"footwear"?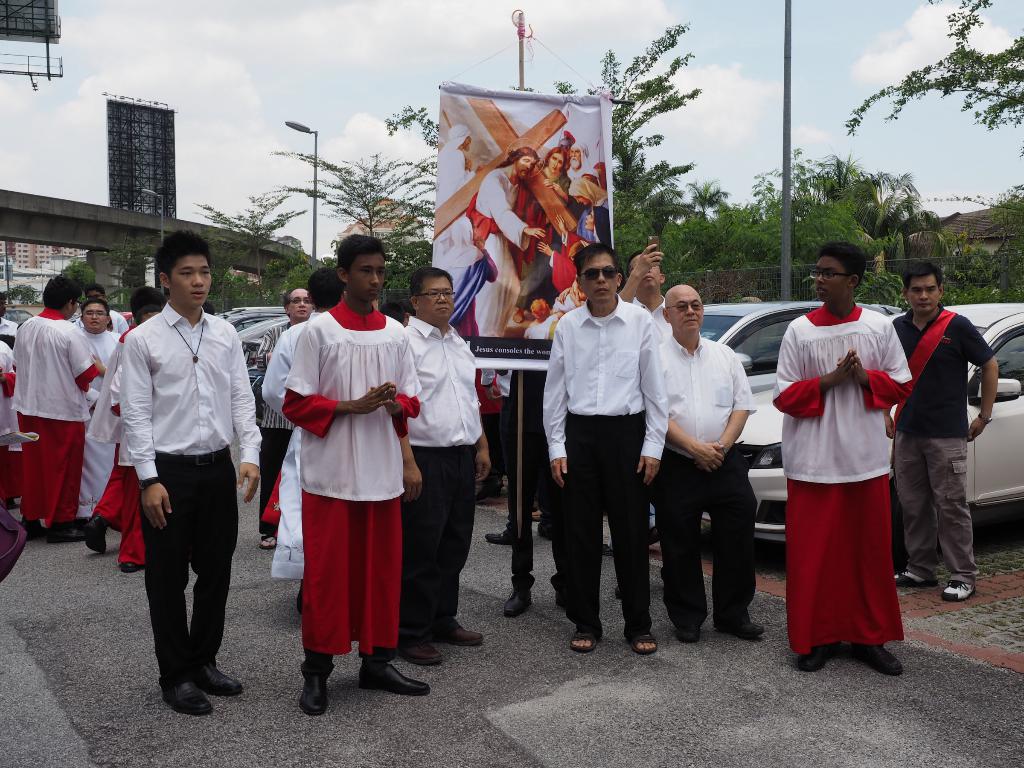
BBox(118, 560, 143, 574)
